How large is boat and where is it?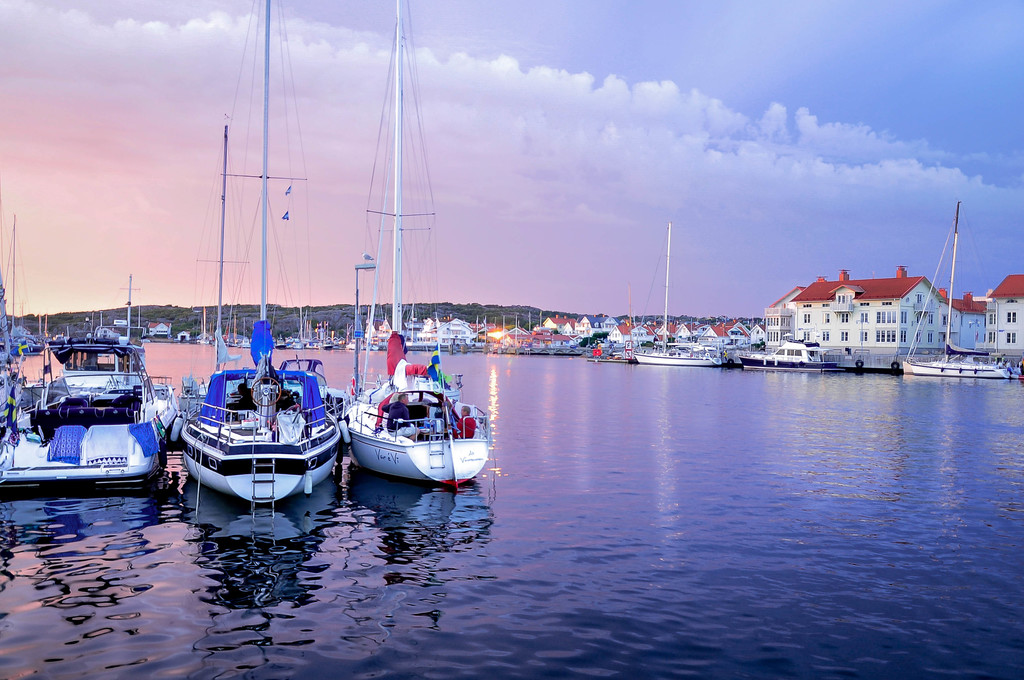
Bounding box: 736,336,833,367.
